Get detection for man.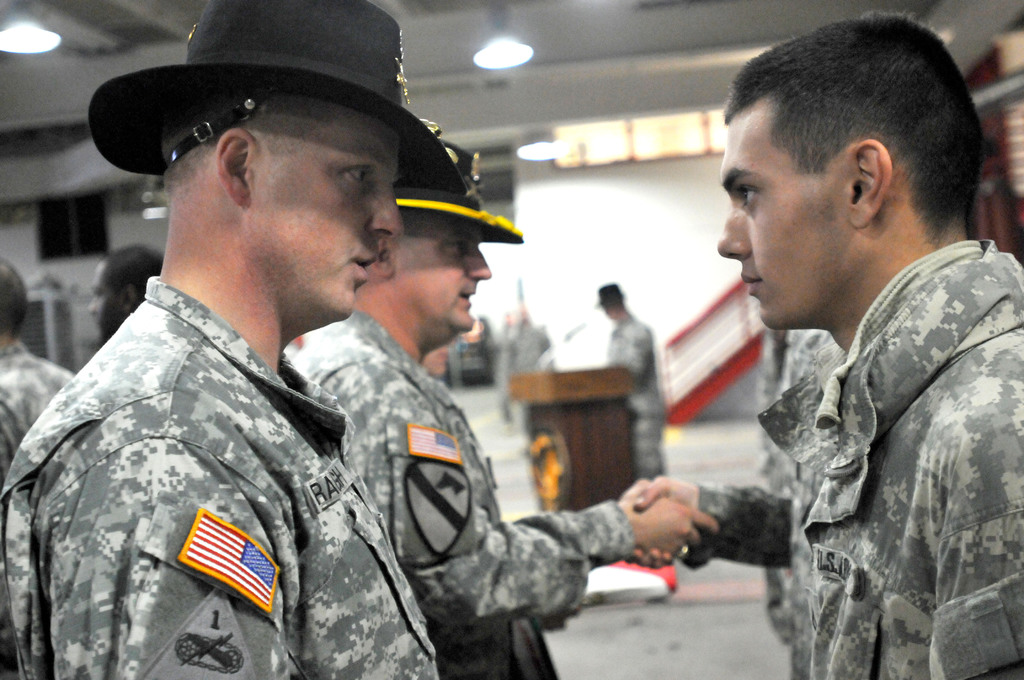
Detection: bbox=[289, 122, 712, 679].
